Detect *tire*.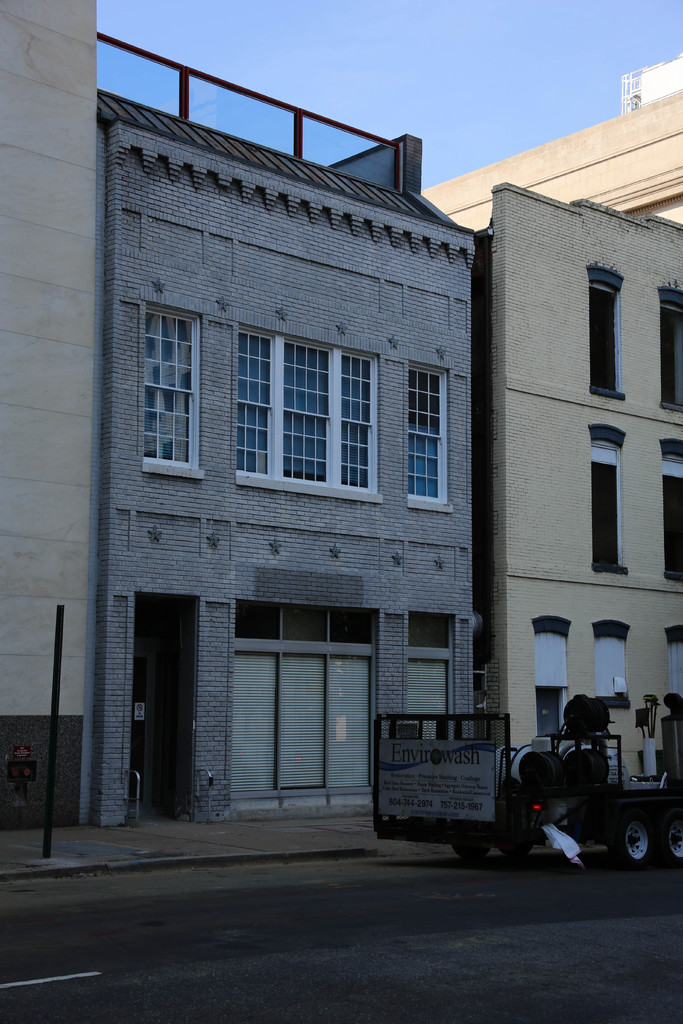
Detected at box(613, 812, 640, 860).
